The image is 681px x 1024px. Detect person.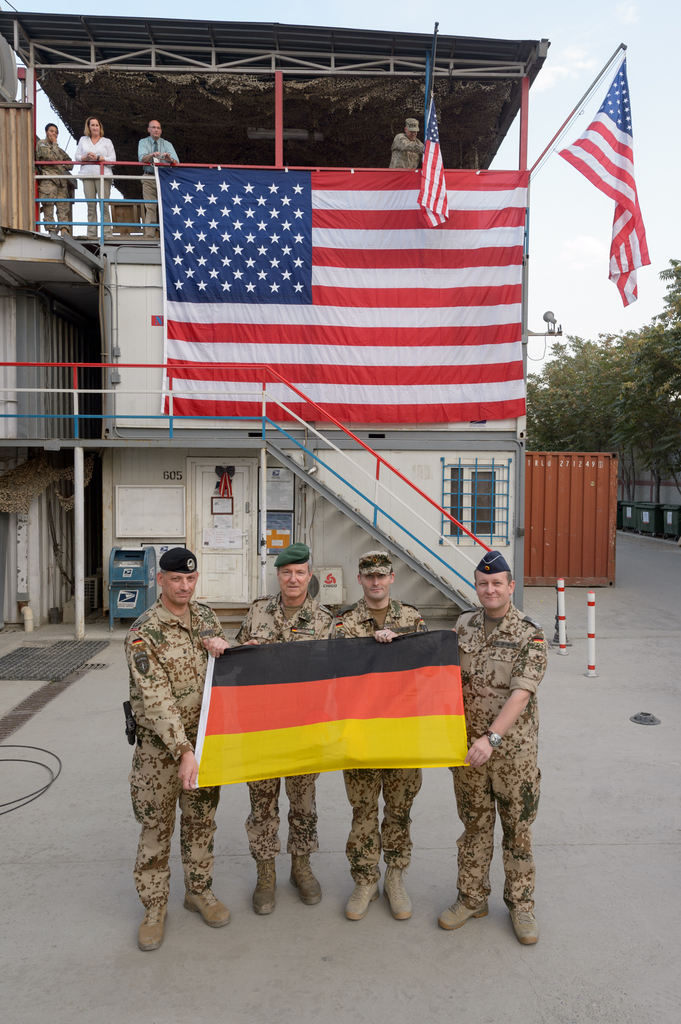
Detection: (x1=119, y1=545, x2=221, y2=934).
